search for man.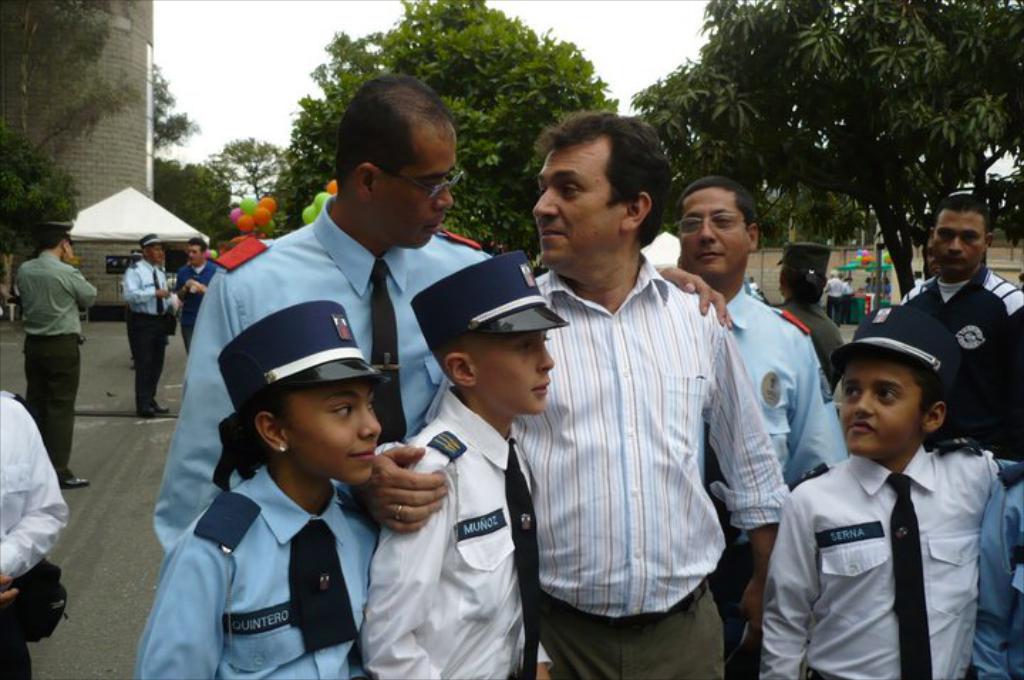
Found at 6,225,104,498.
